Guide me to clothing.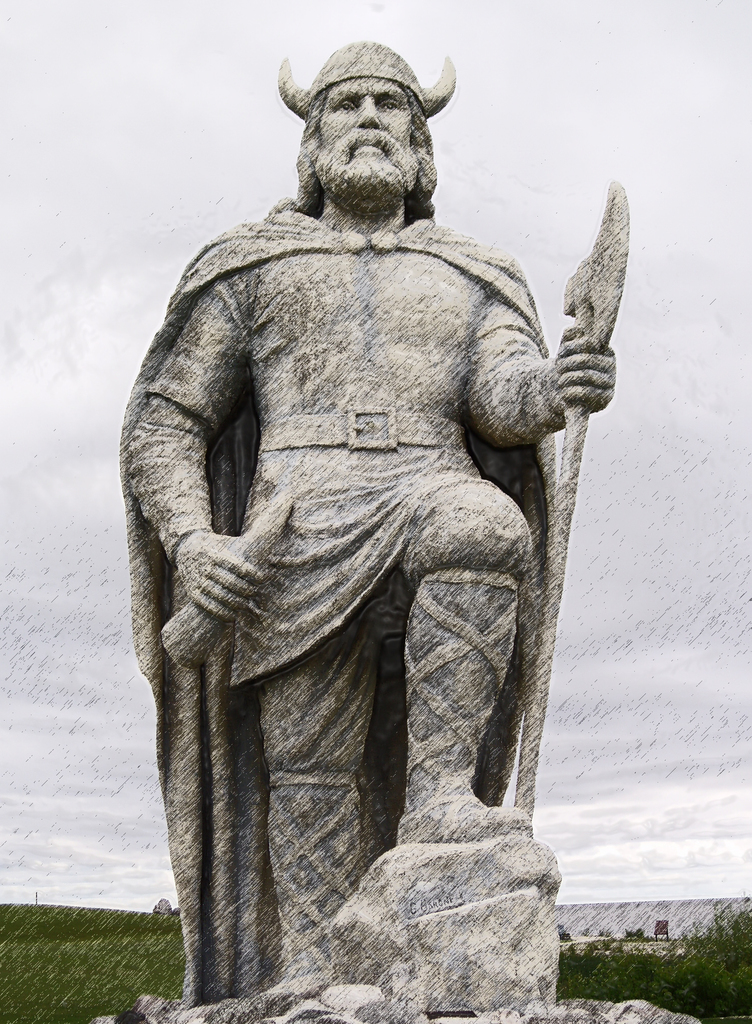
Guidance: (left=123, top=134, right=580, bottom=967).
